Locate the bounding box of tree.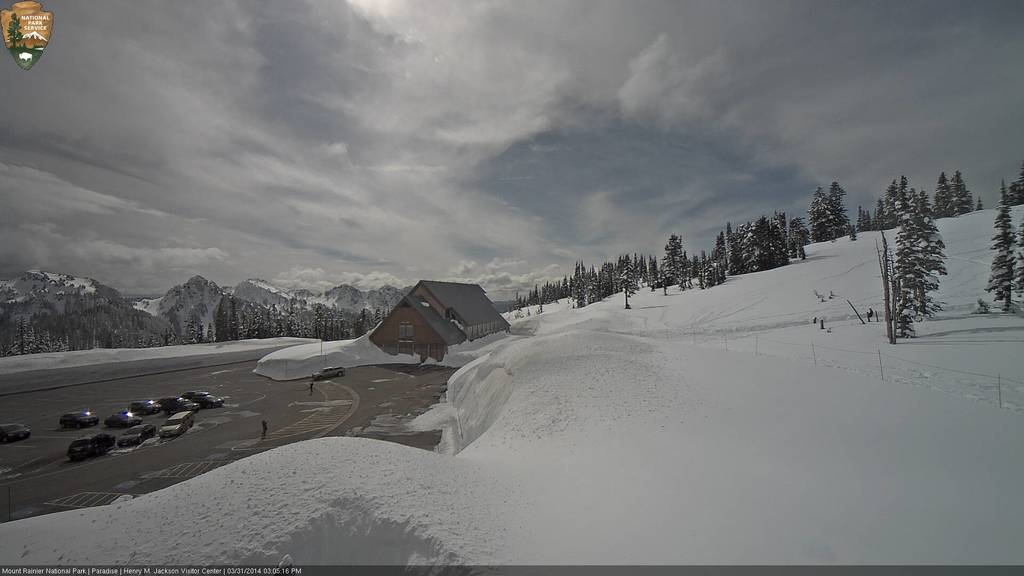
Bounding box: box=[932, 172, 952, 220].
